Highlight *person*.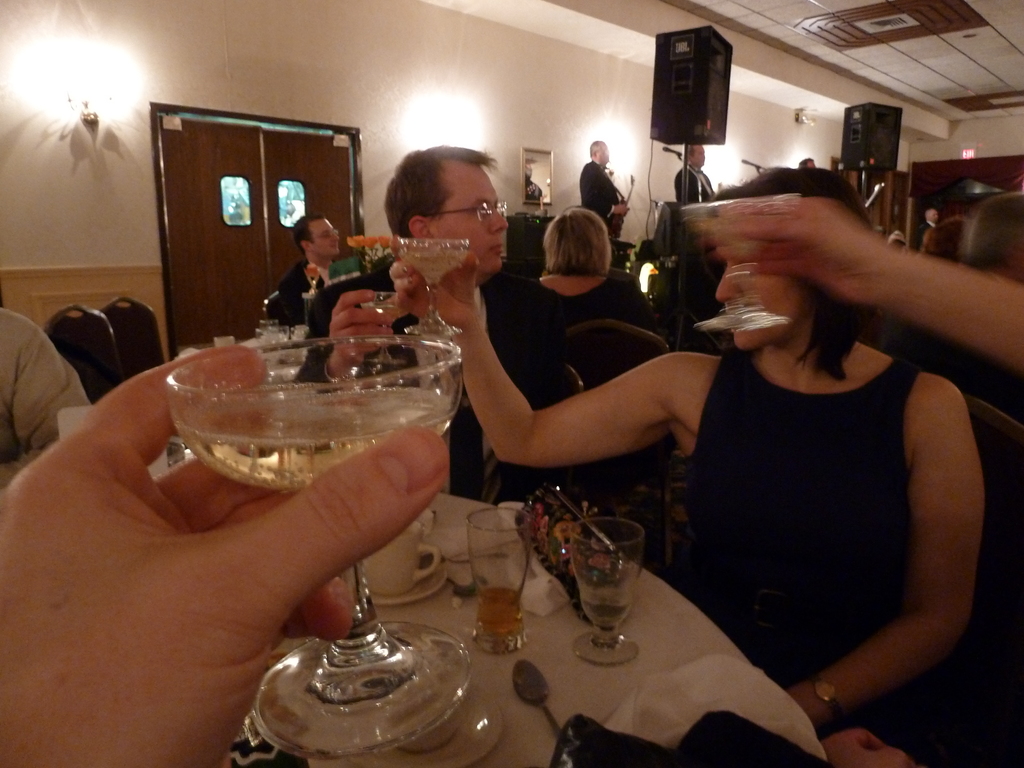
Highlighted region: box(0, 338, 449, 767).
